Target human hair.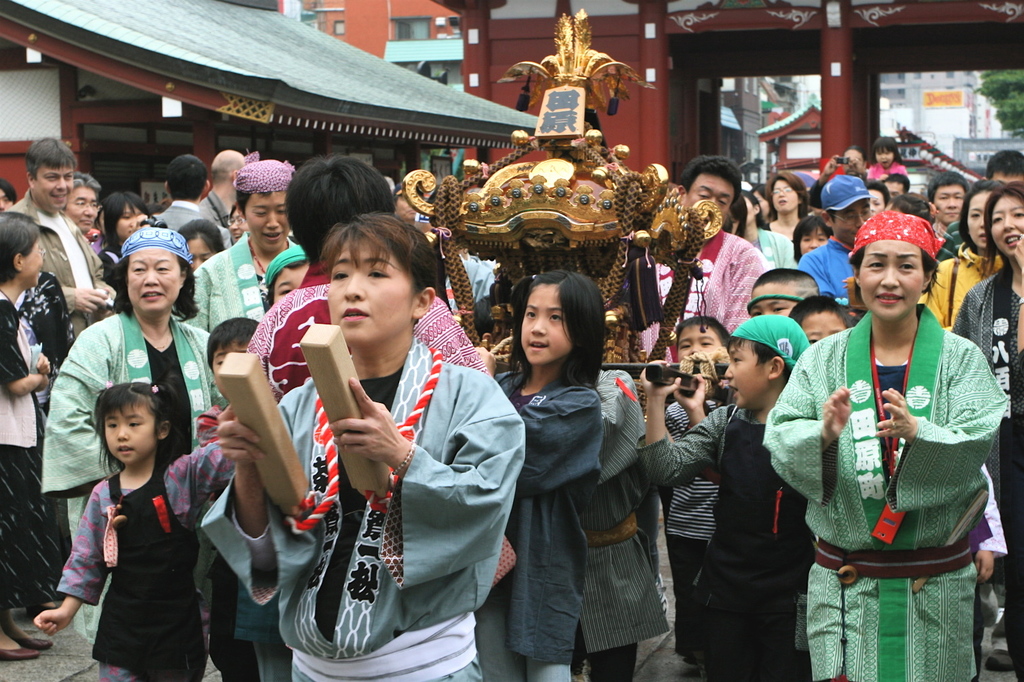
Target region: detection(793, 293, 853, 327).
